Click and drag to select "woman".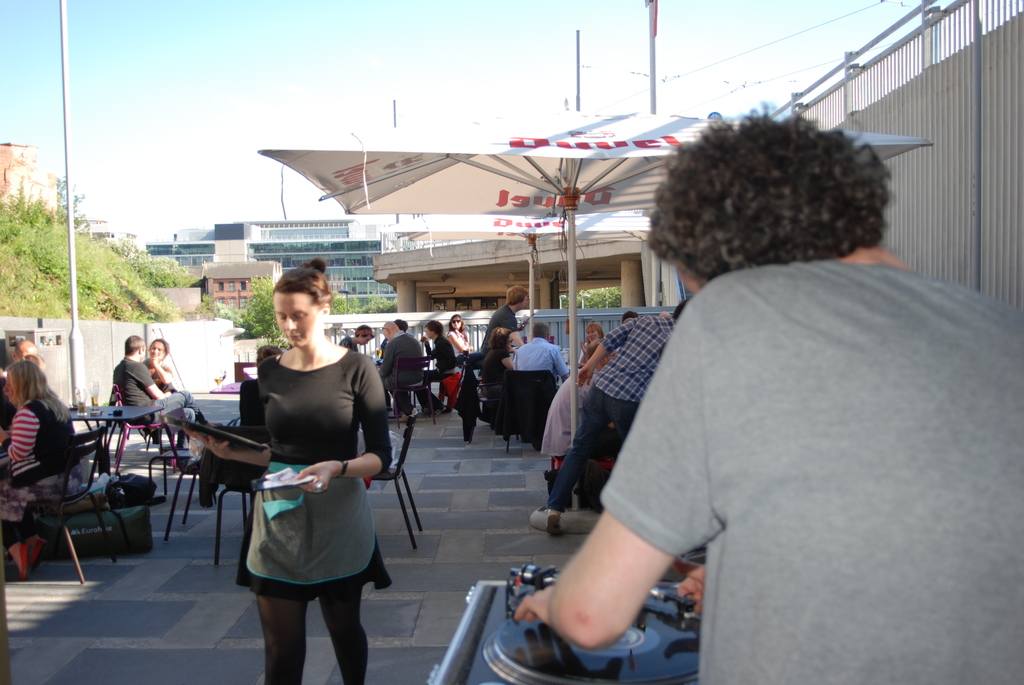
Selection: [x1=214, y1=276, x2=390, y2=675].
